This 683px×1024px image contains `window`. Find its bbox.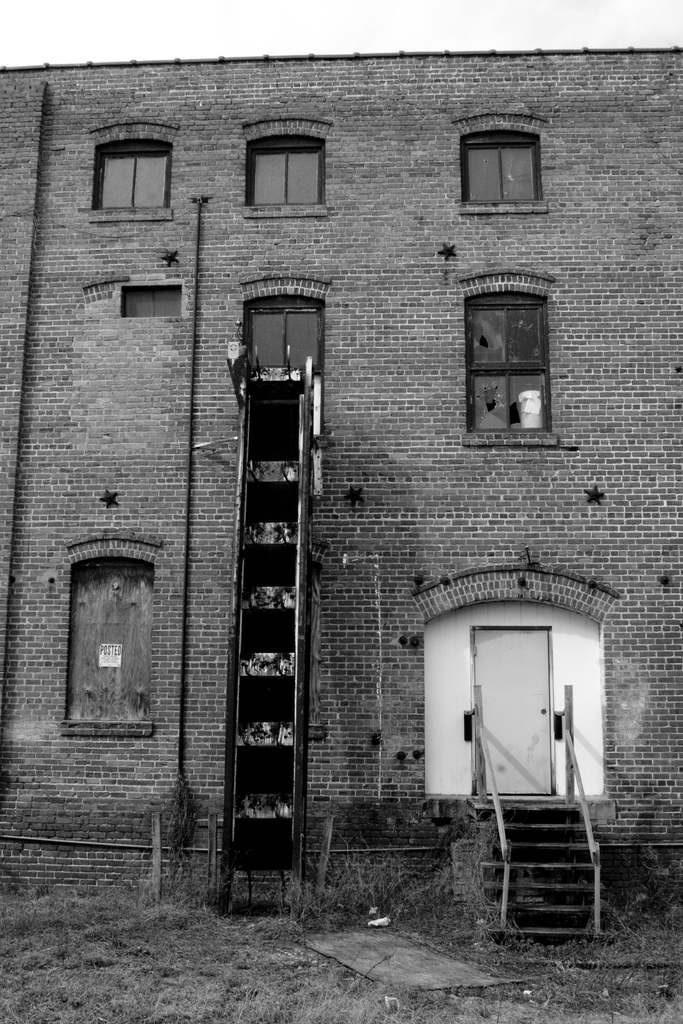
(left=57, top=548, right=160, bottom=732).
